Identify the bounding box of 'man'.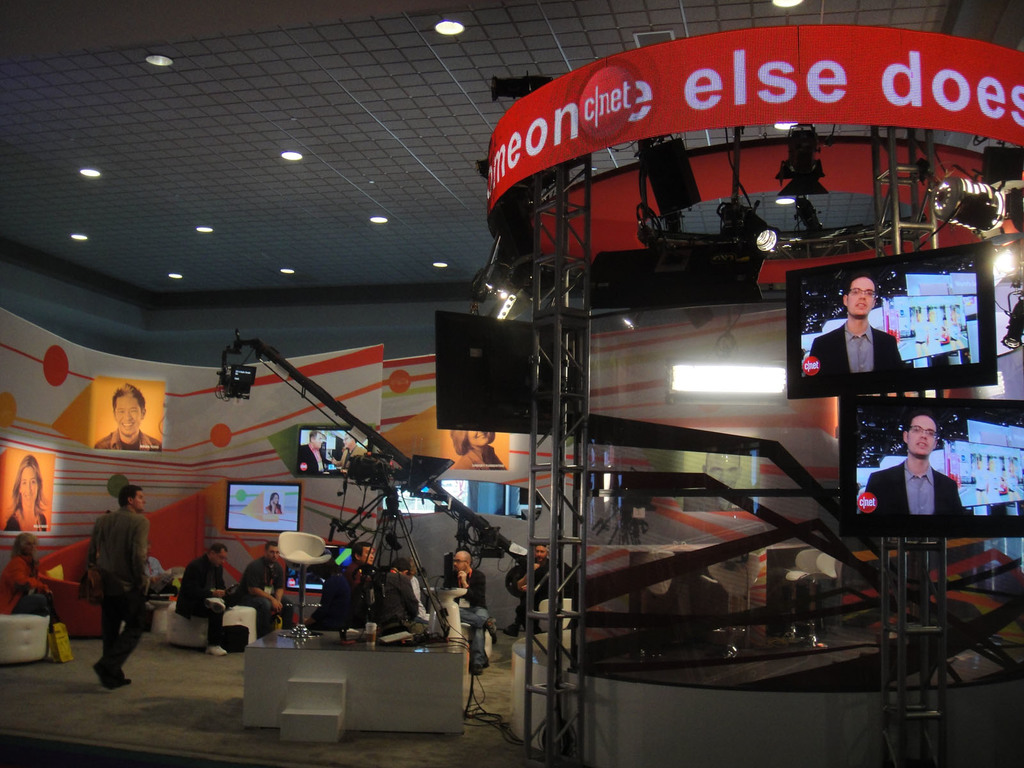
bbox=(810, 271, 906, 372).
